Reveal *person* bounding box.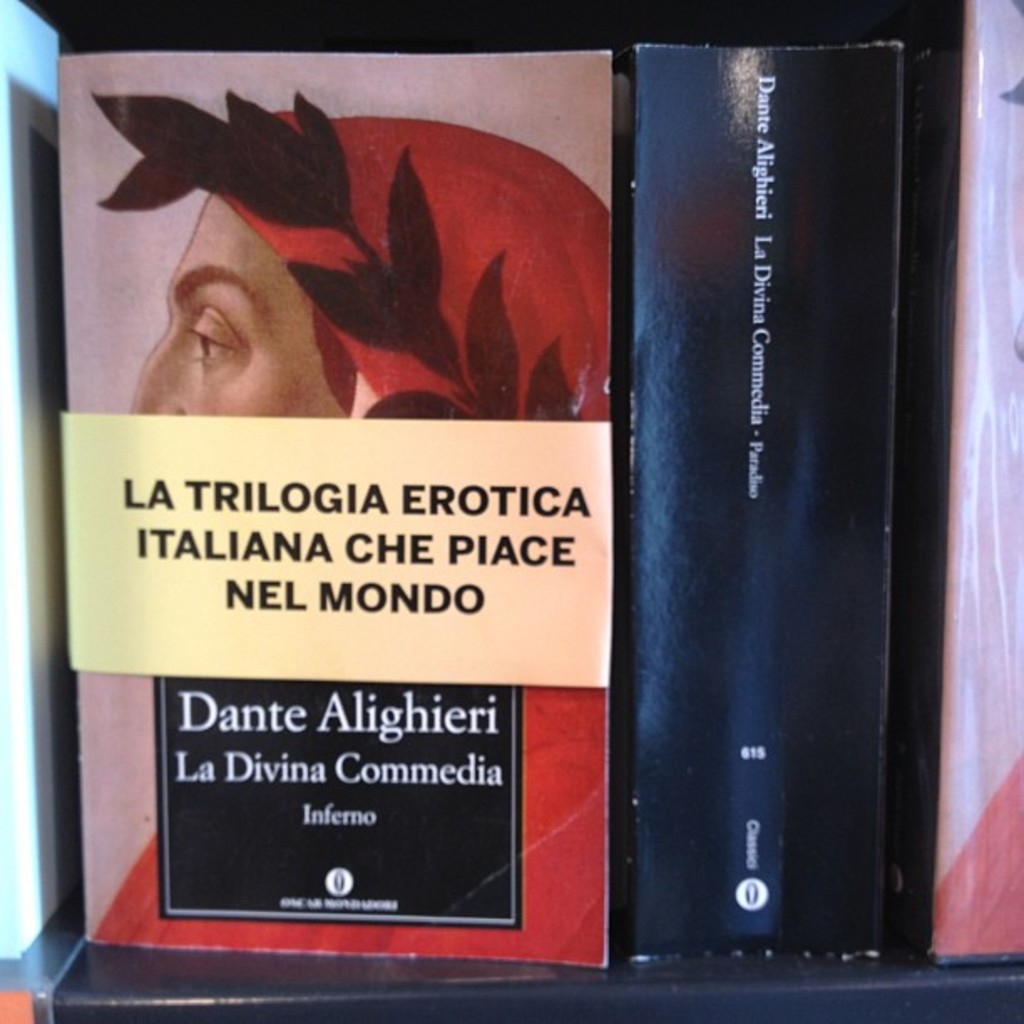
Revealed: (x1=97, y1=110, x2=616, y2=960).
